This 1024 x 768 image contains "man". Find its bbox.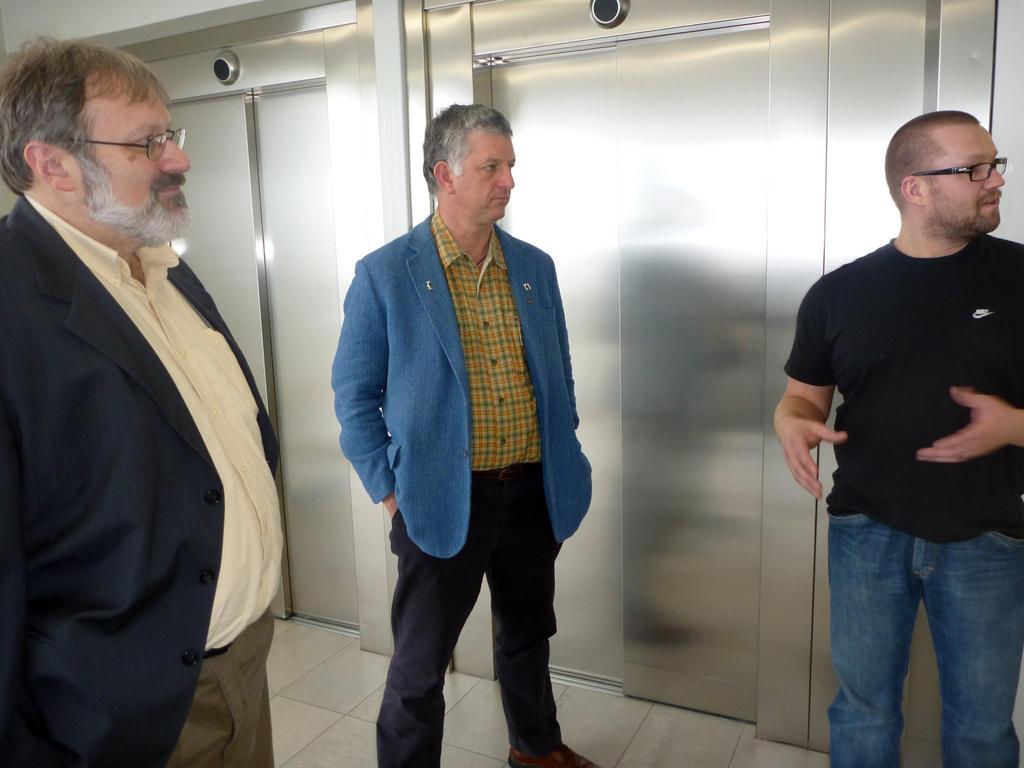
(334, 104, 604, 767).
